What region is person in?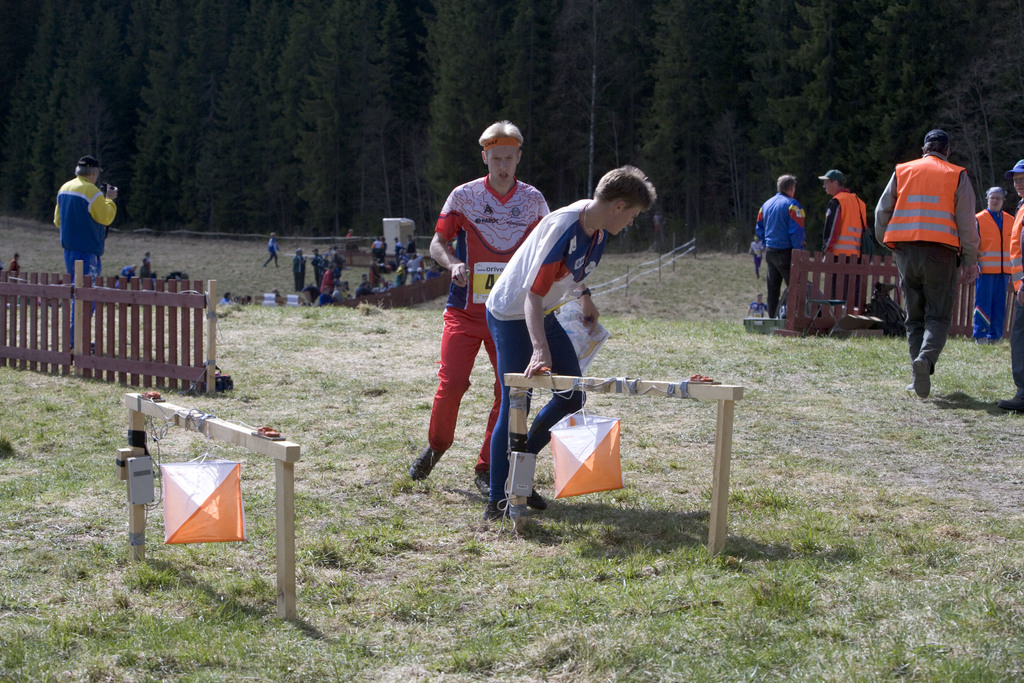
pyautogui.locateOnScreen(266, 229, 278, 268).
